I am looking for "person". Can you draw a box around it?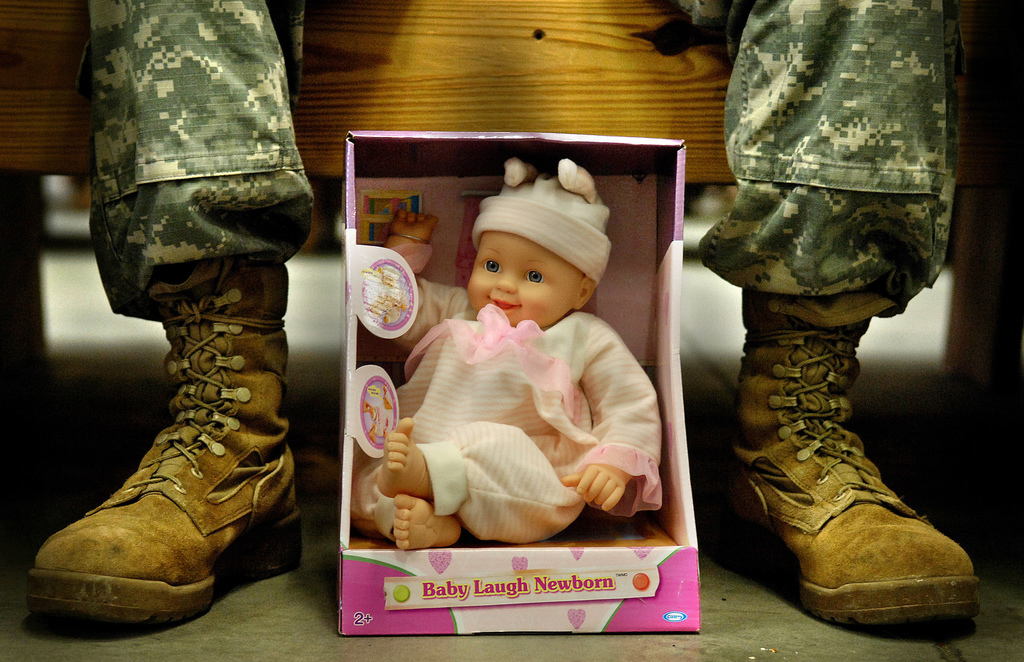
Sure, the bounding box is <box>18,0,970,613</box>.
